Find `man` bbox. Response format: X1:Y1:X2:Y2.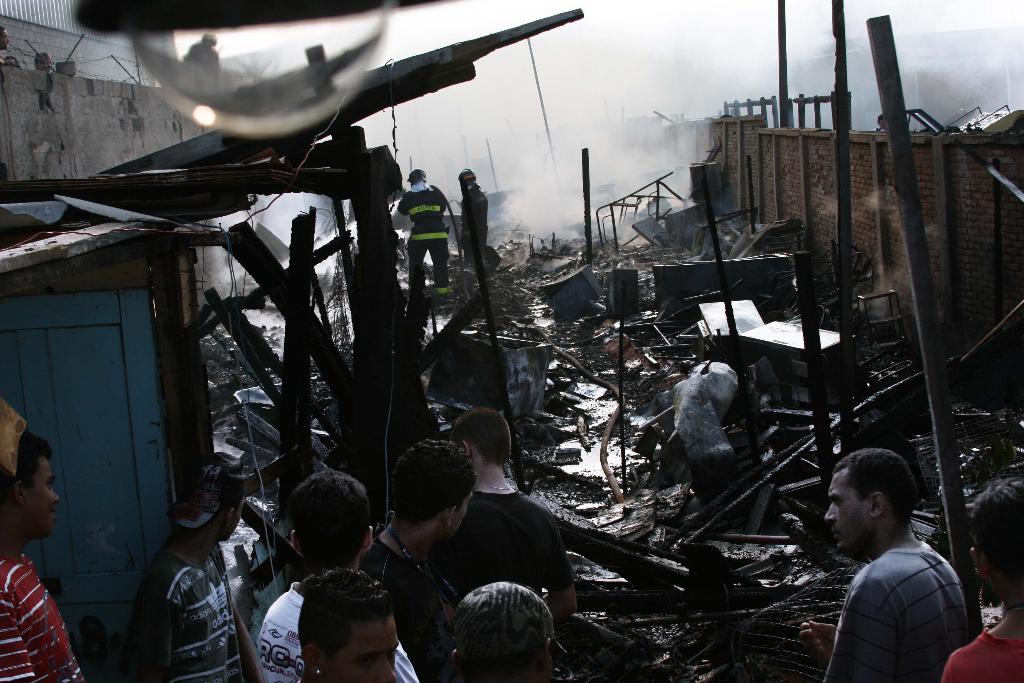
930:476:1023:682.
